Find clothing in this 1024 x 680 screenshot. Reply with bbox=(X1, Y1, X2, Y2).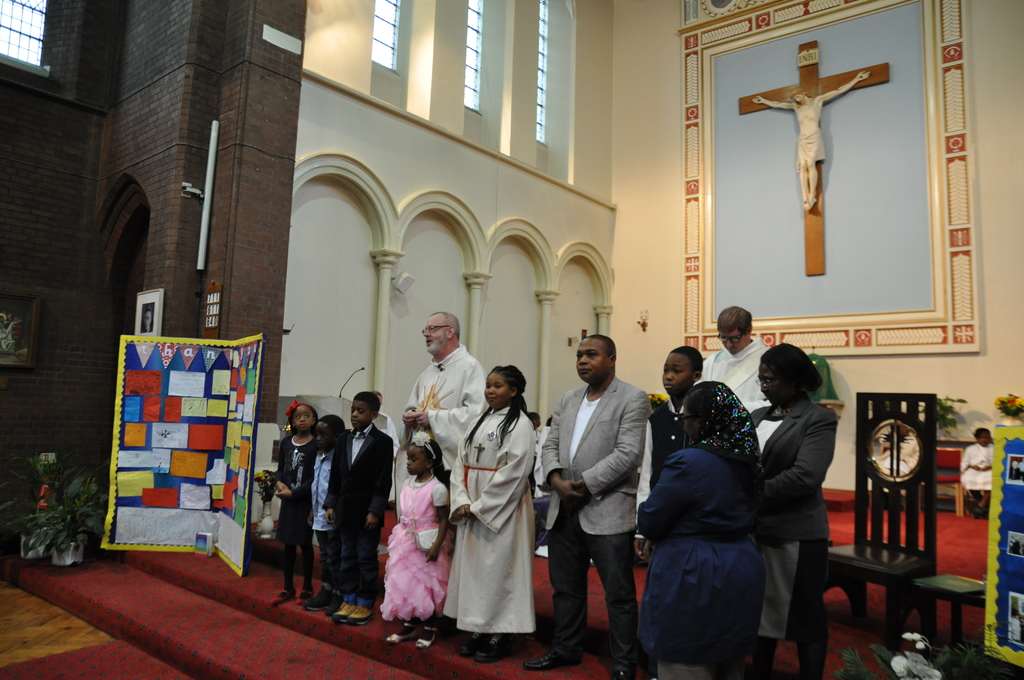
bbox=(376, 469, 451, 624).
